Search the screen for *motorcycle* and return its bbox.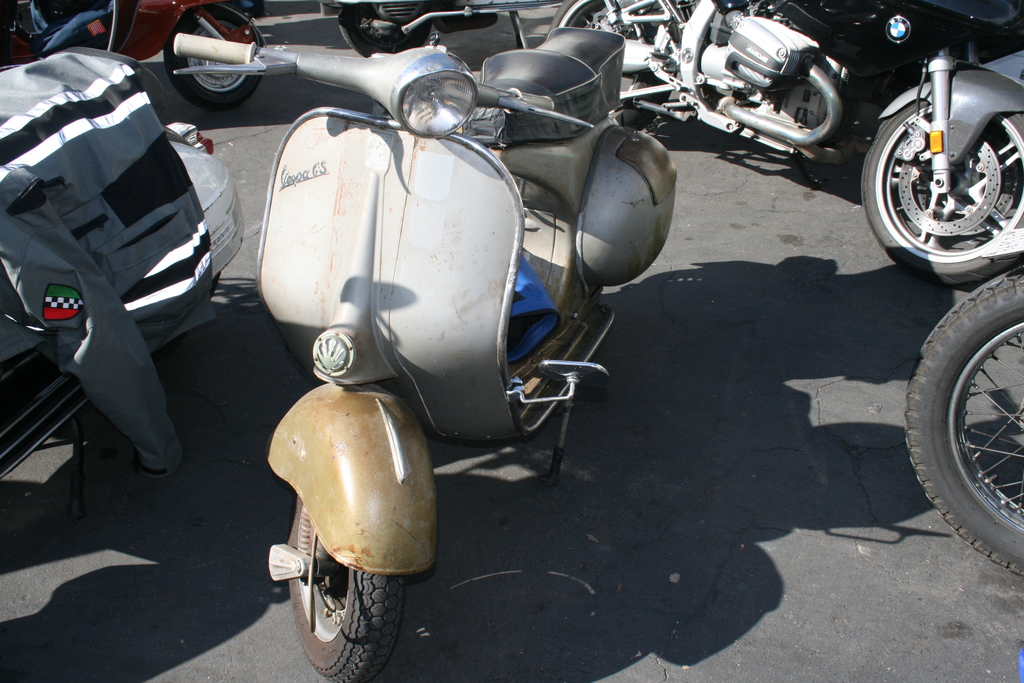
Found: {"x1": 0, "y1": 0, "x2": 266, "y2": 109}.
